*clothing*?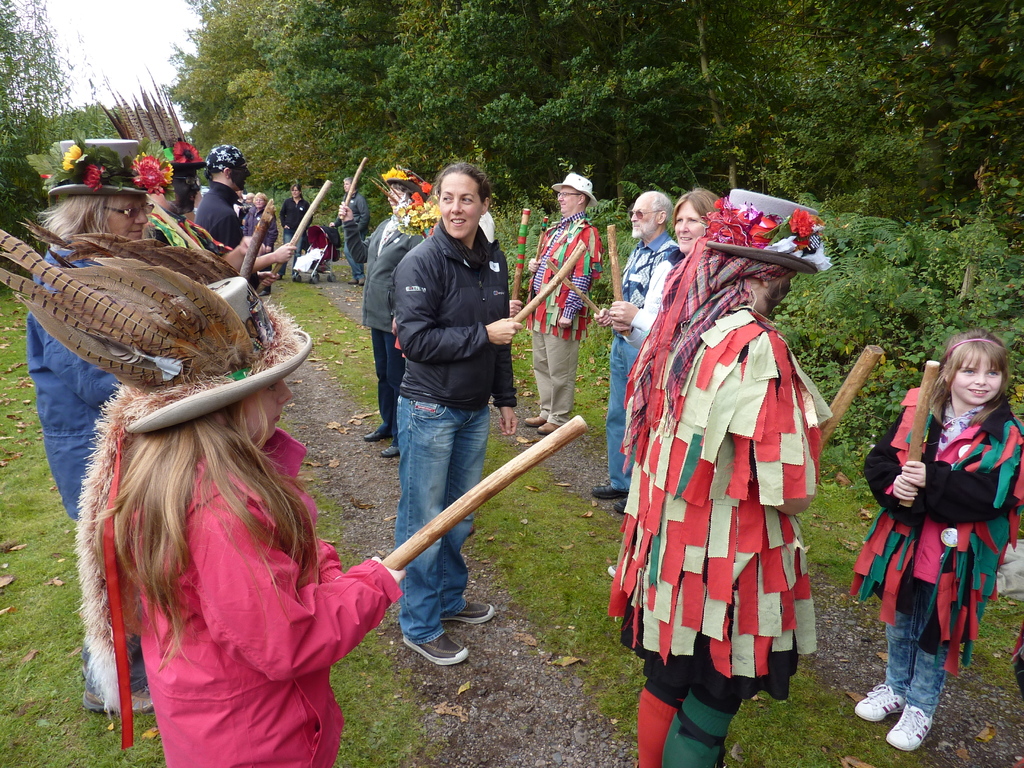
(x1=526, y1=209, x2=595, y2=428)
